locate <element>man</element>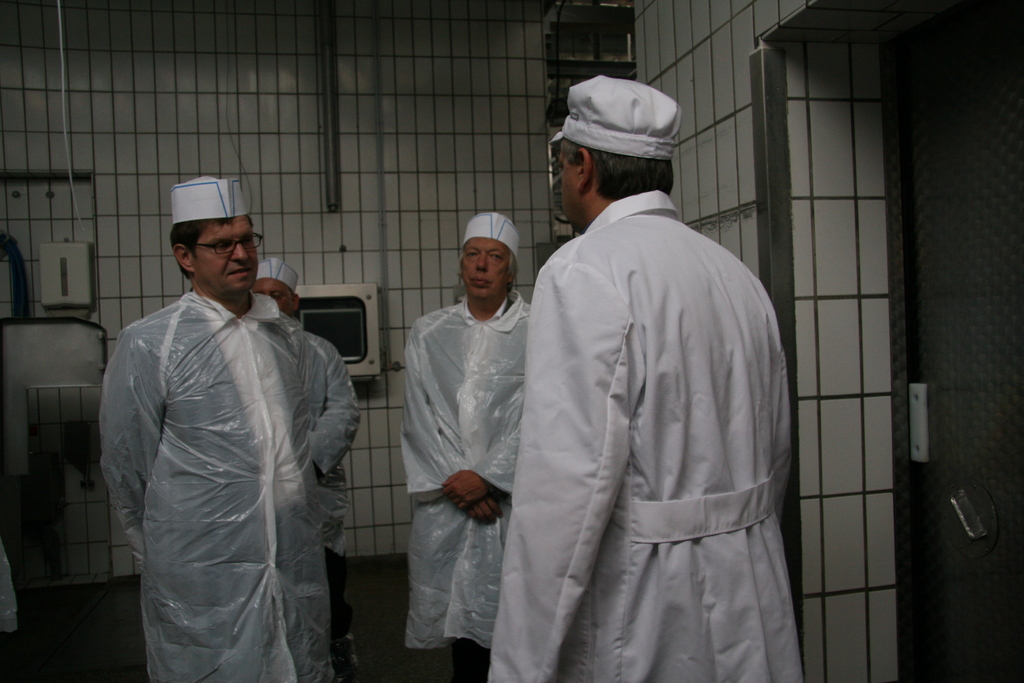
pyautogui.locateOnScreen(95, 172, 326, 682)
